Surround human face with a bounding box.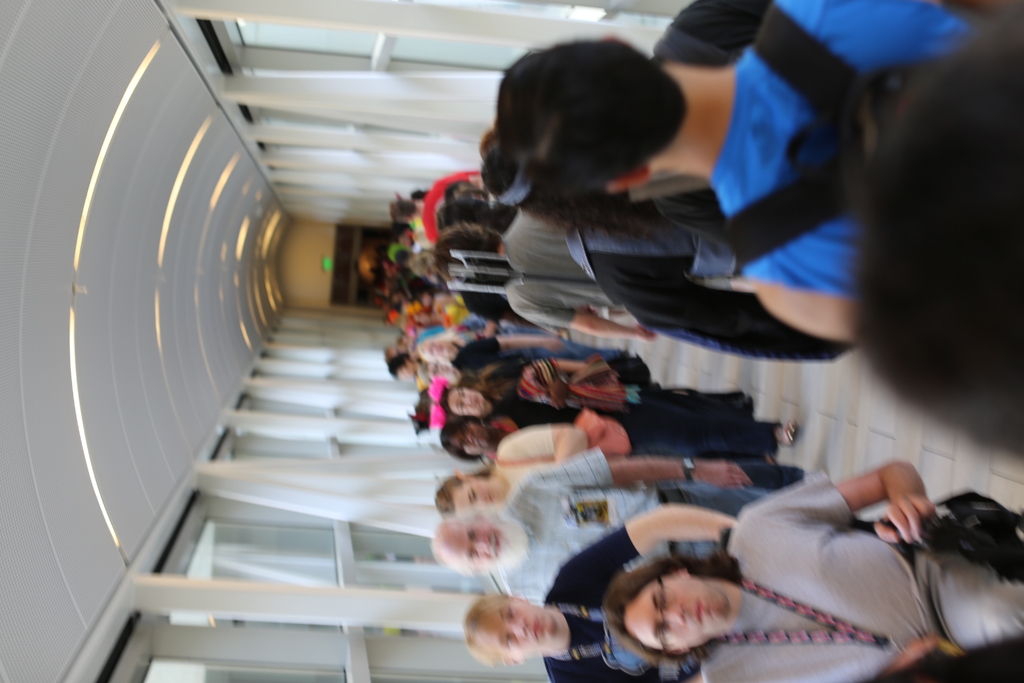
[left=451, top=480, right=500, bottom=508].
